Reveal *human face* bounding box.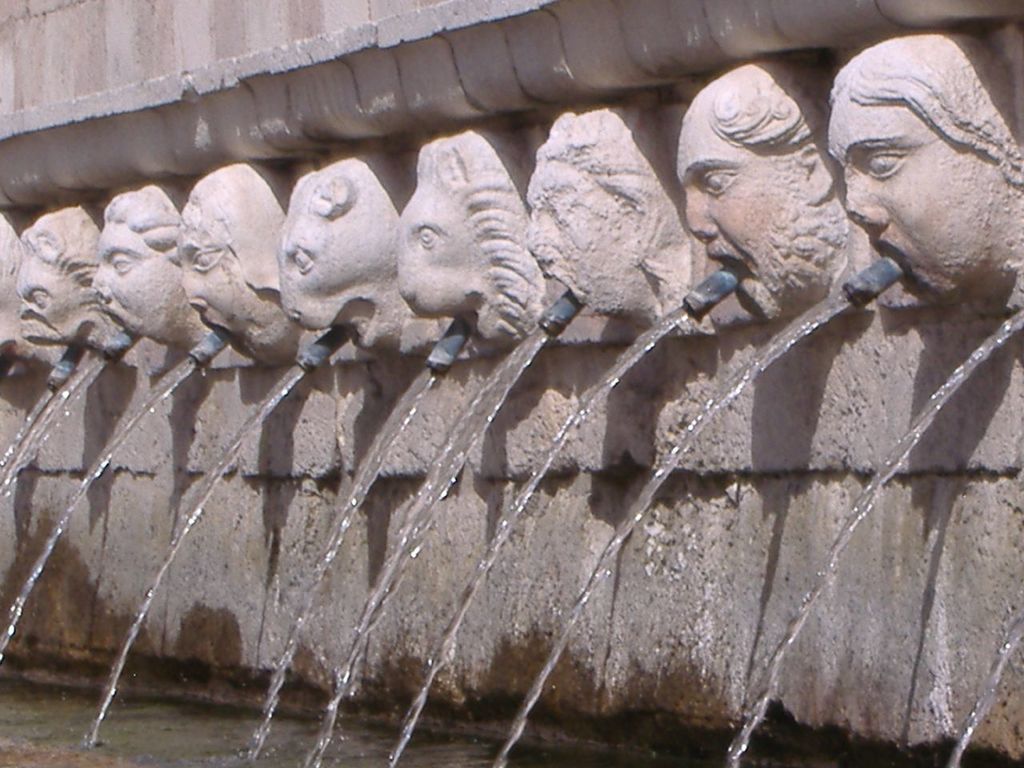
Revealed: [left=521, top=154, right=639, bottom=318].
